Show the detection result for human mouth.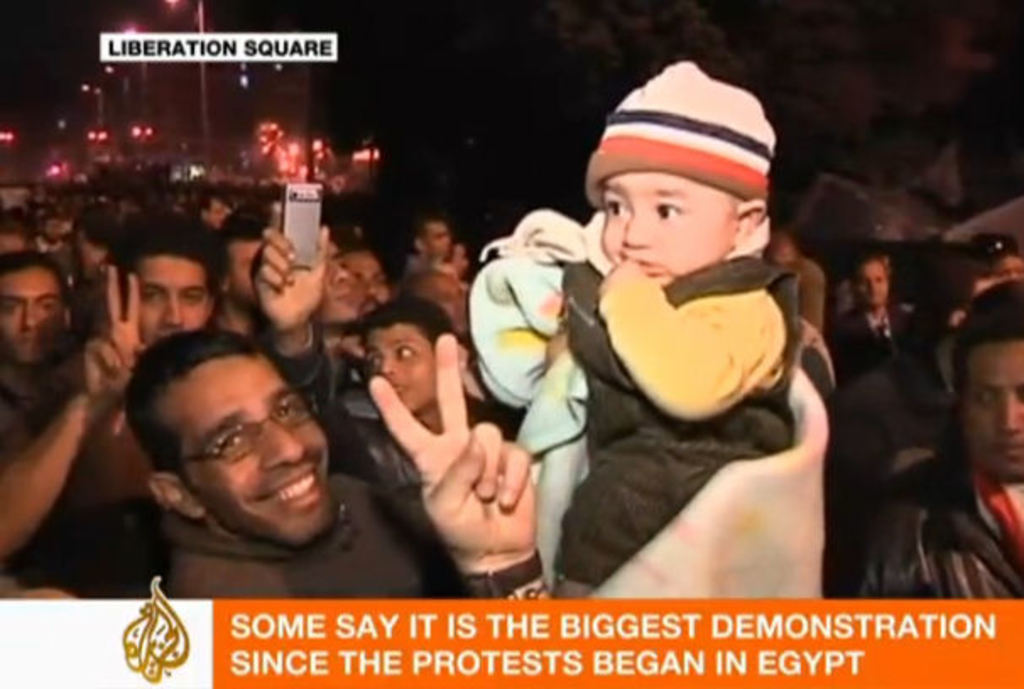
crop(14, 331, 51, 350).
